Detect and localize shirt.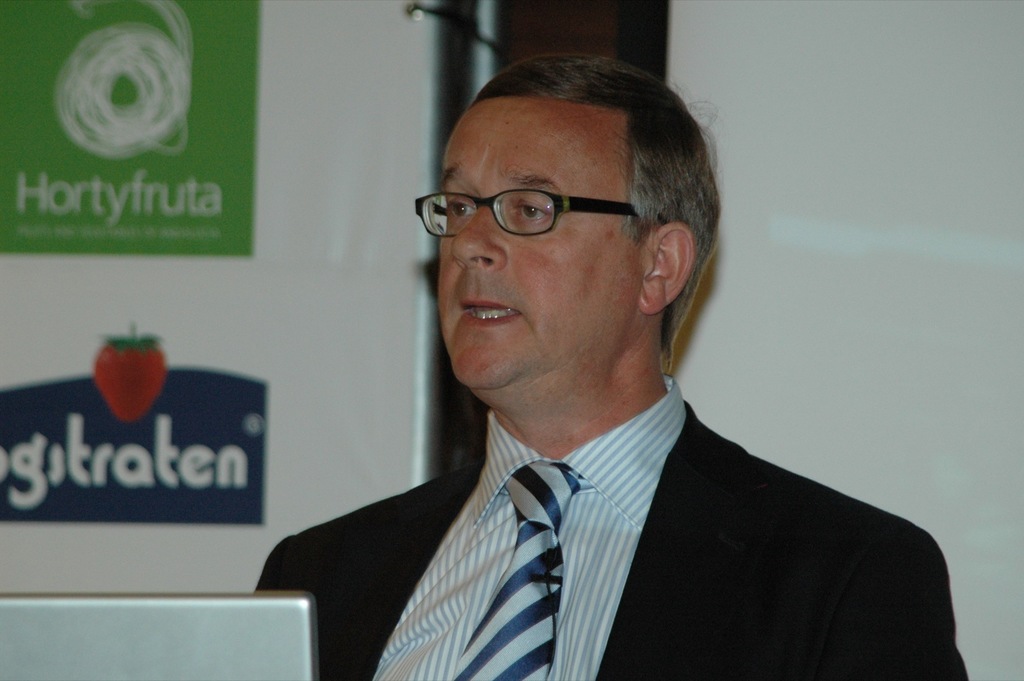
Localized at (368,372,689,680).
